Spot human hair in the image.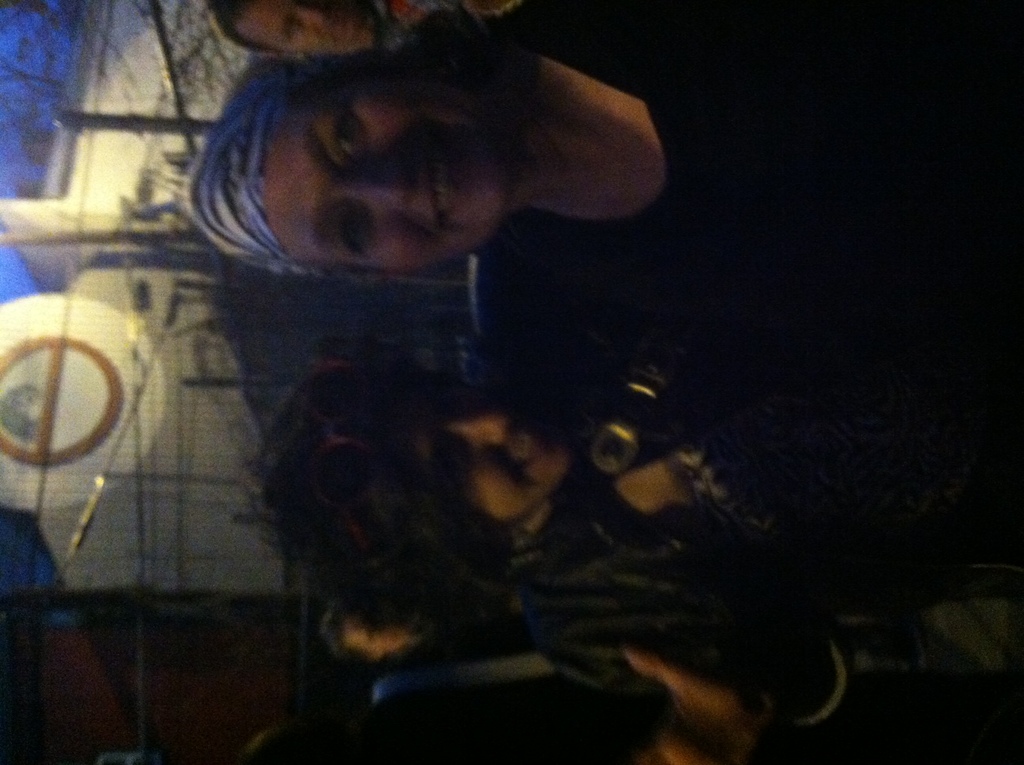
human hair found at BBox(221, 355, 522, 623).
